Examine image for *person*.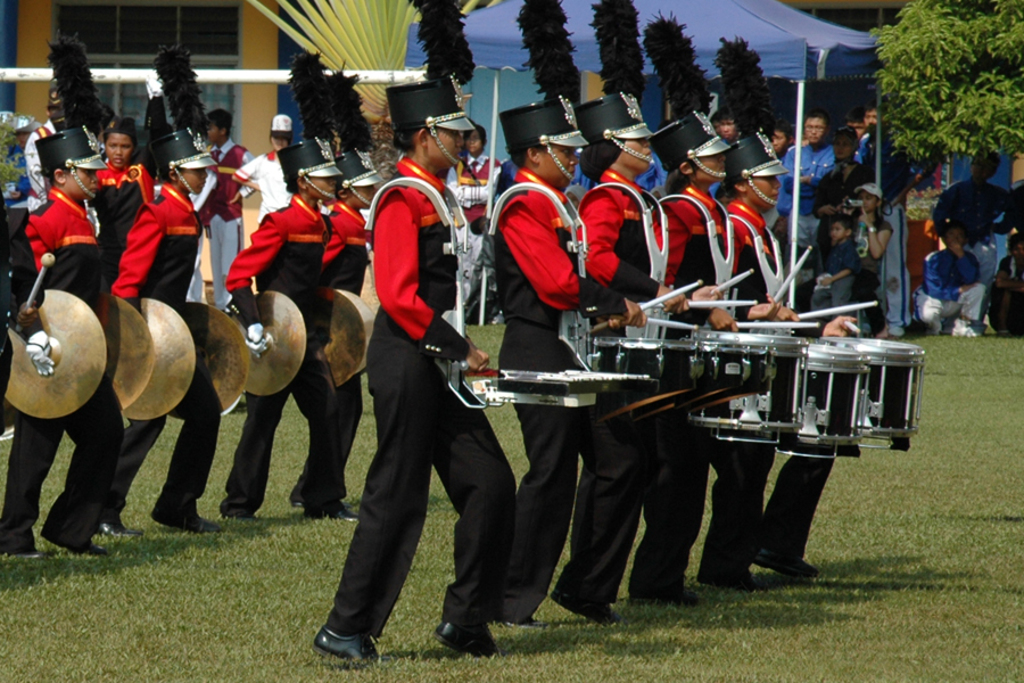
Examination result: detection(232, 113, 296, 223).
